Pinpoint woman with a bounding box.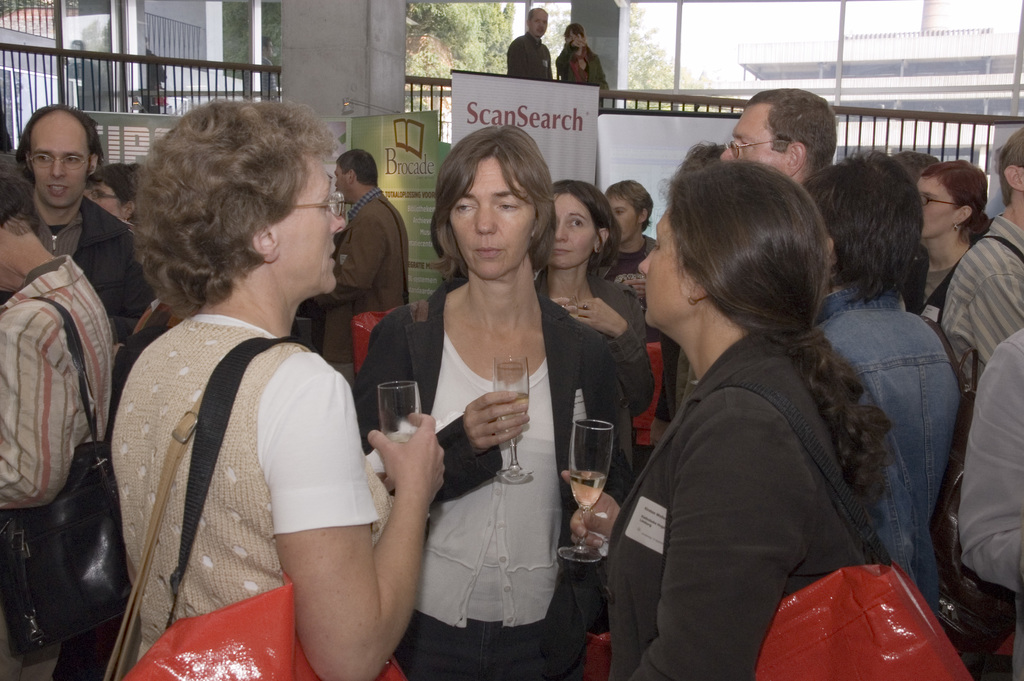
bbox=(557, 159, 900, 680).
